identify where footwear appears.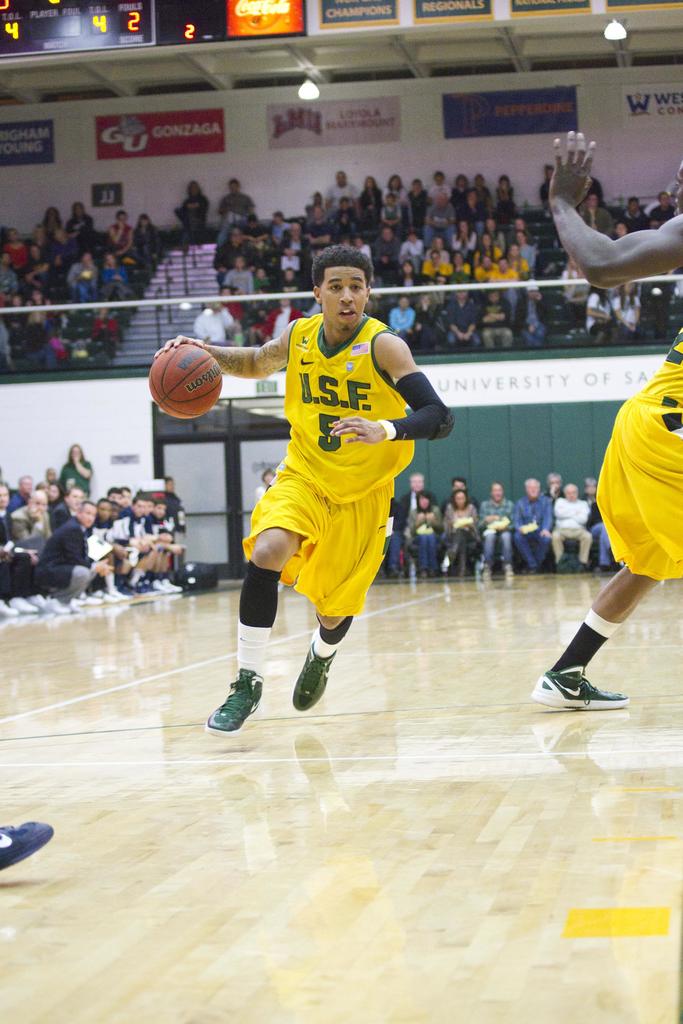
Appears at rect(206, 664, 272, 737).
